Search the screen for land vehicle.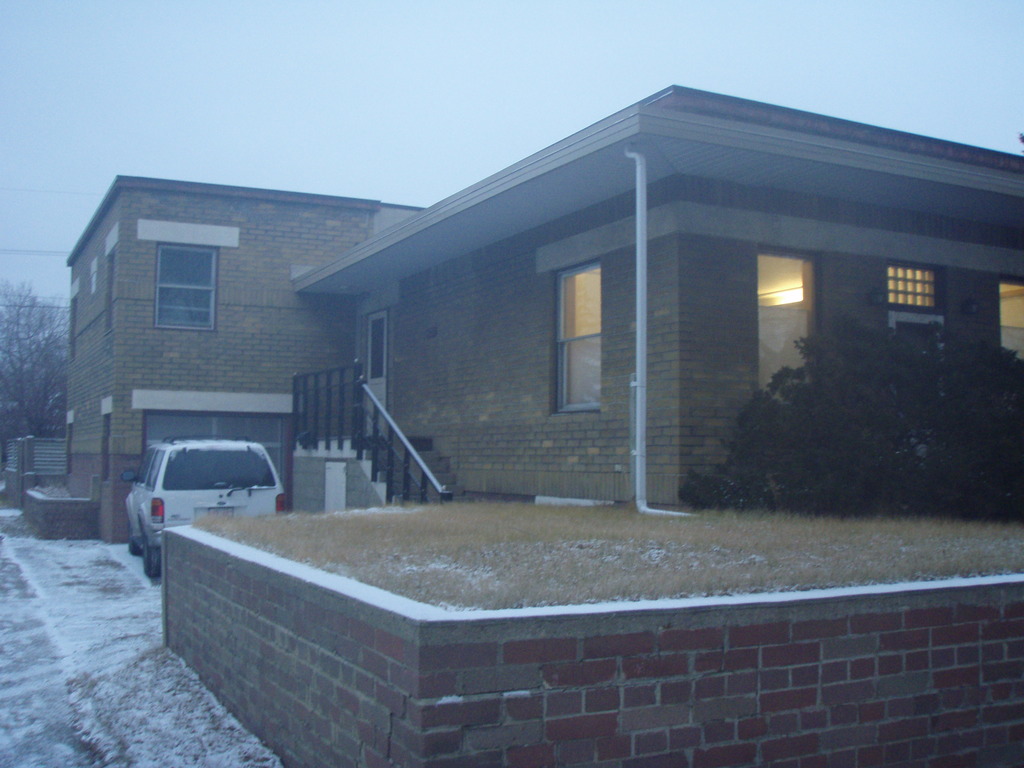
Found at bbox=(129, 426, 295, 543).
